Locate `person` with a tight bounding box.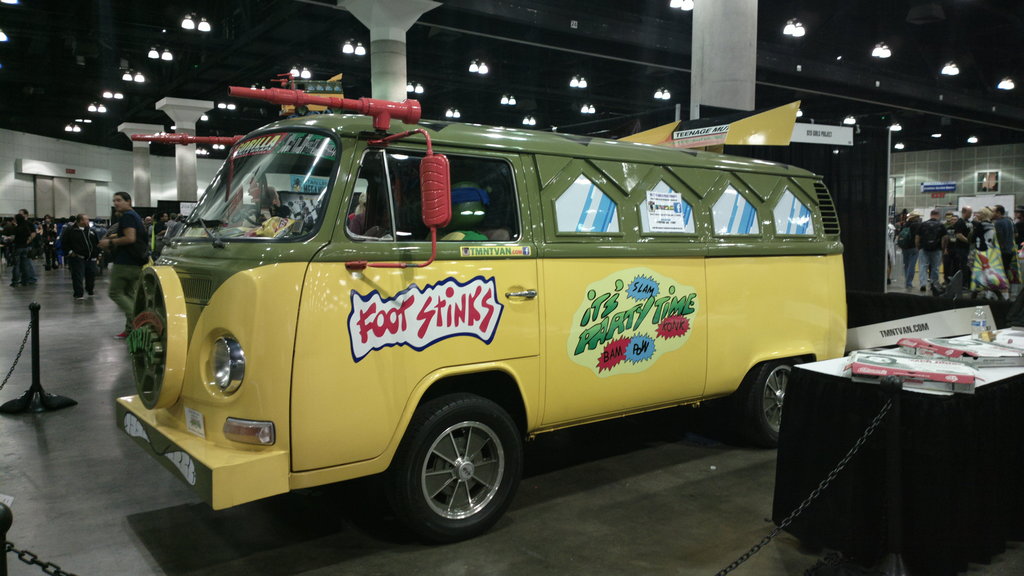
bbox(91, 195, 150, 336).
